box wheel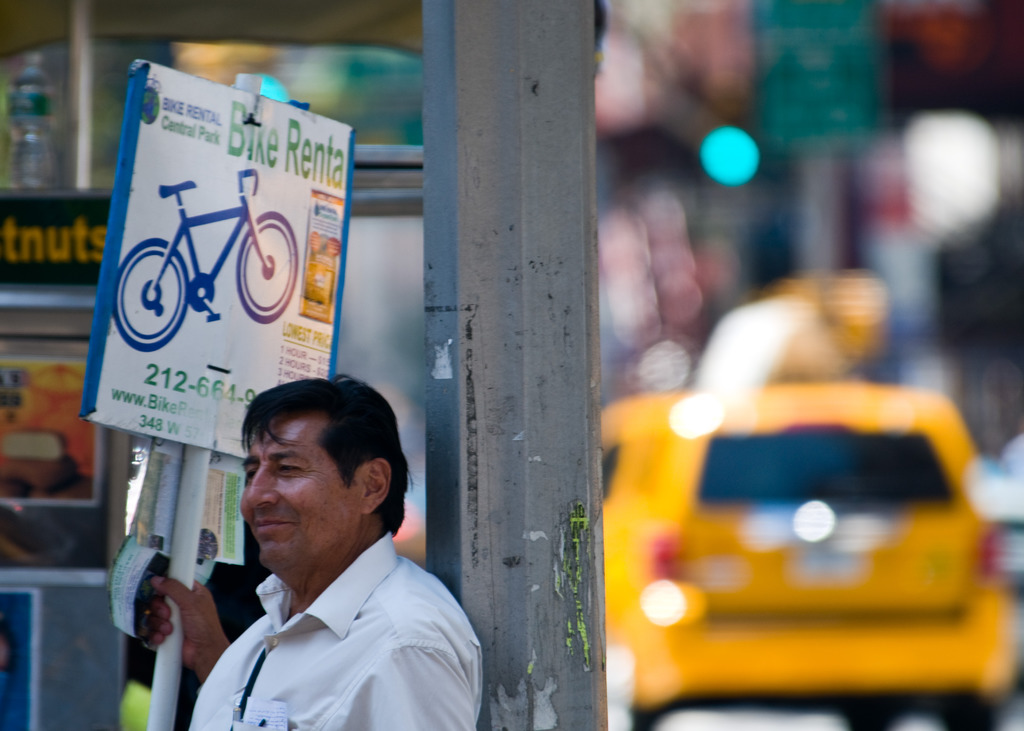
bbox(115, 236, 189, 352)
